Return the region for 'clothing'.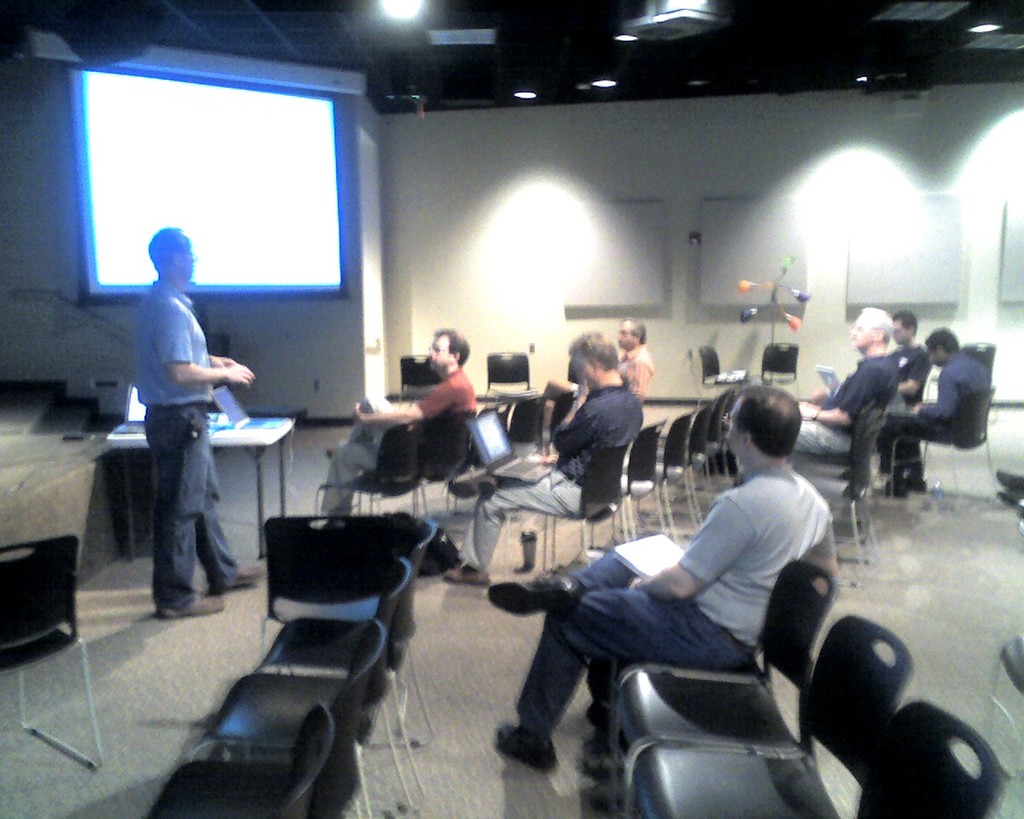
x1=890 y1=335 x2=929 y2=406.
